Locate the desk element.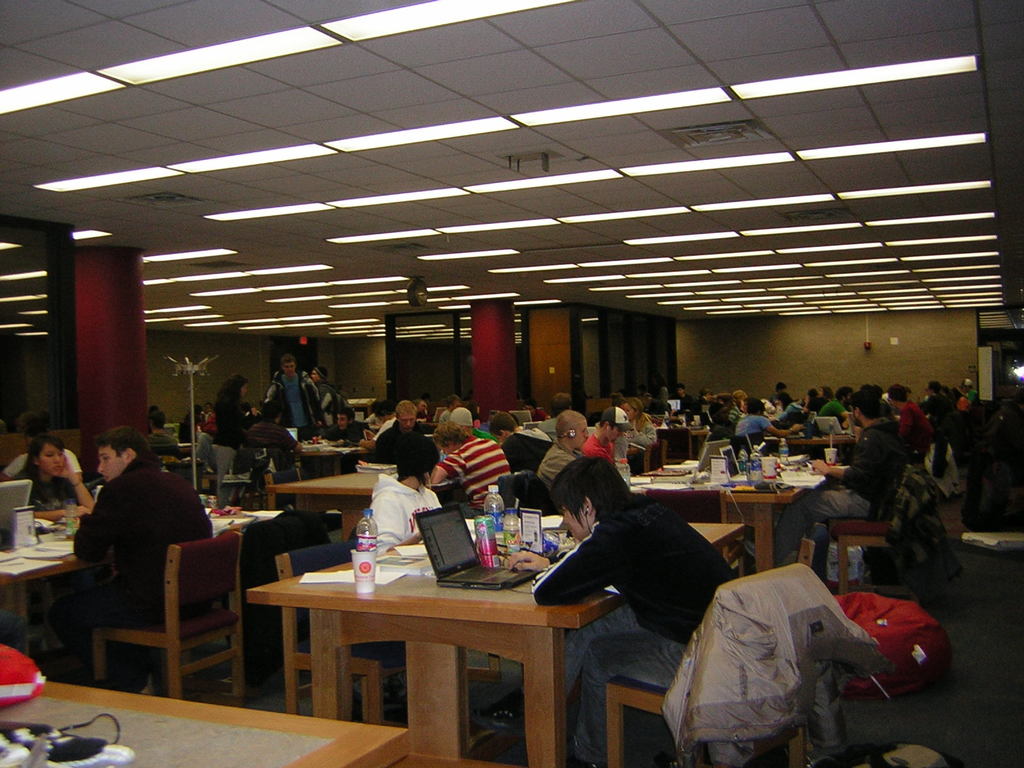
Element bbox: 0:669:411:767.
